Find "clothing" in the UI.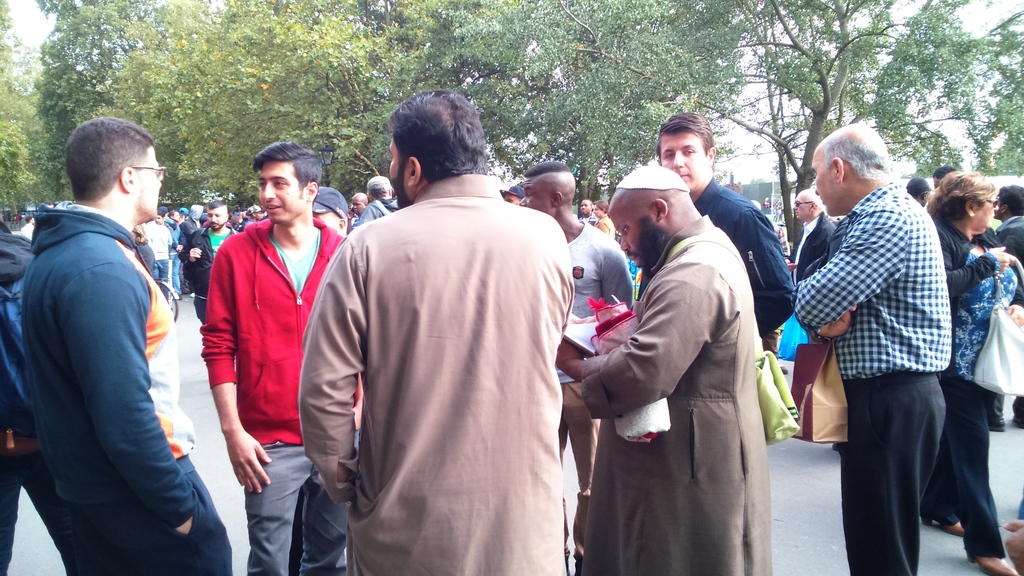
UI element at [x1=581, y1=210, x2=772, y2=575].
